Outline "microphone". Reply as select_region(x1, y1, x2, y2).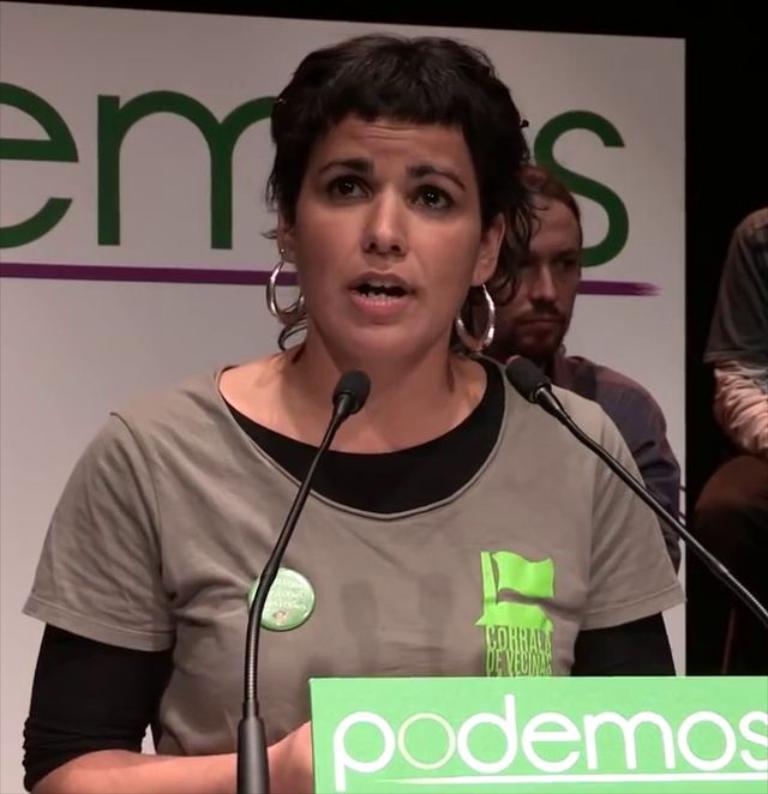
select_region(334, 367, 373, 421).
